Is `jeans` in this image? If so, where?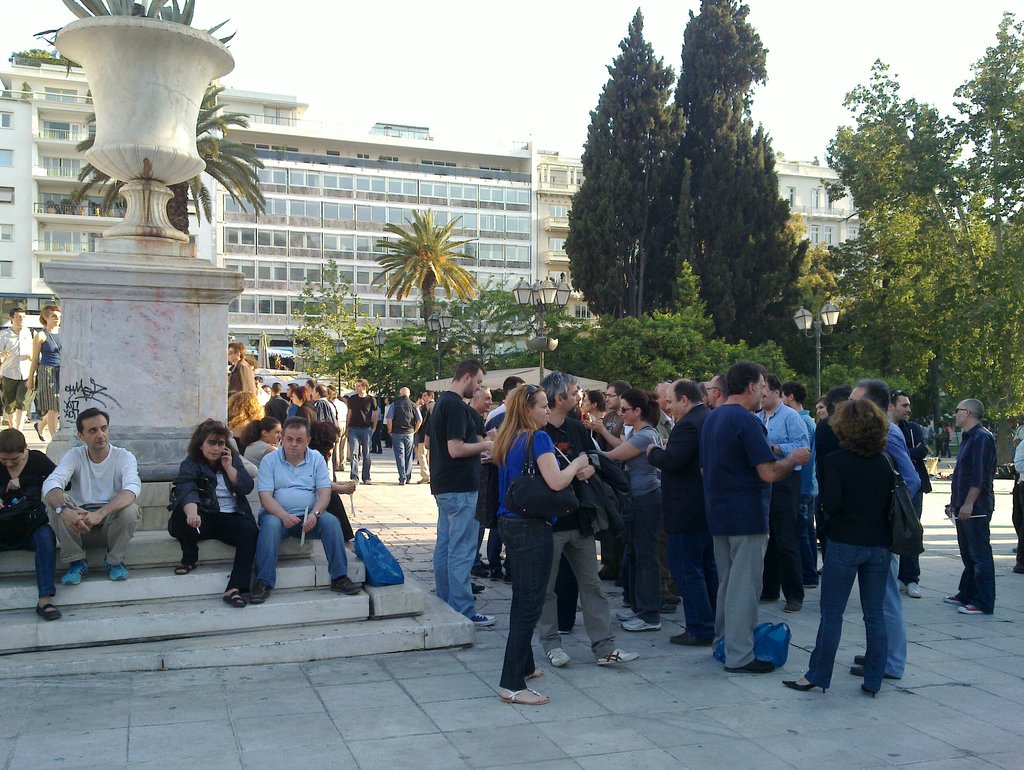
Yes, at left=257, top=505, right=350, bottom=588.
